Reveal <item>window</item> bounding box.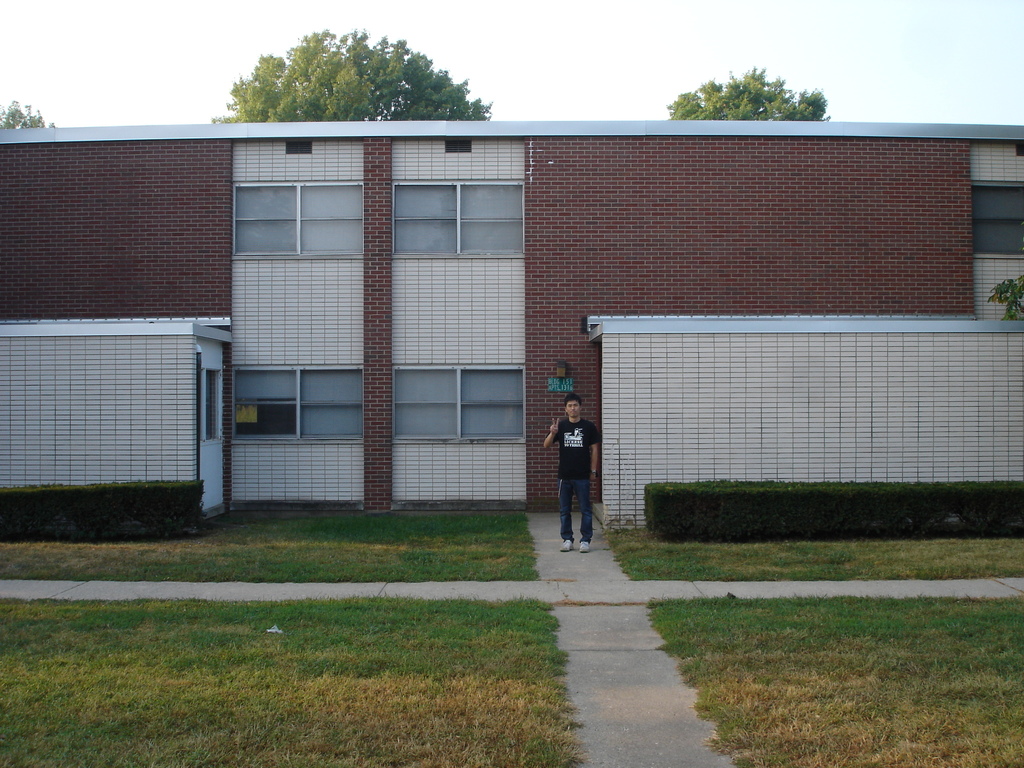
Revealed: [x1=230, y1=180, x2=367, y2=255].
